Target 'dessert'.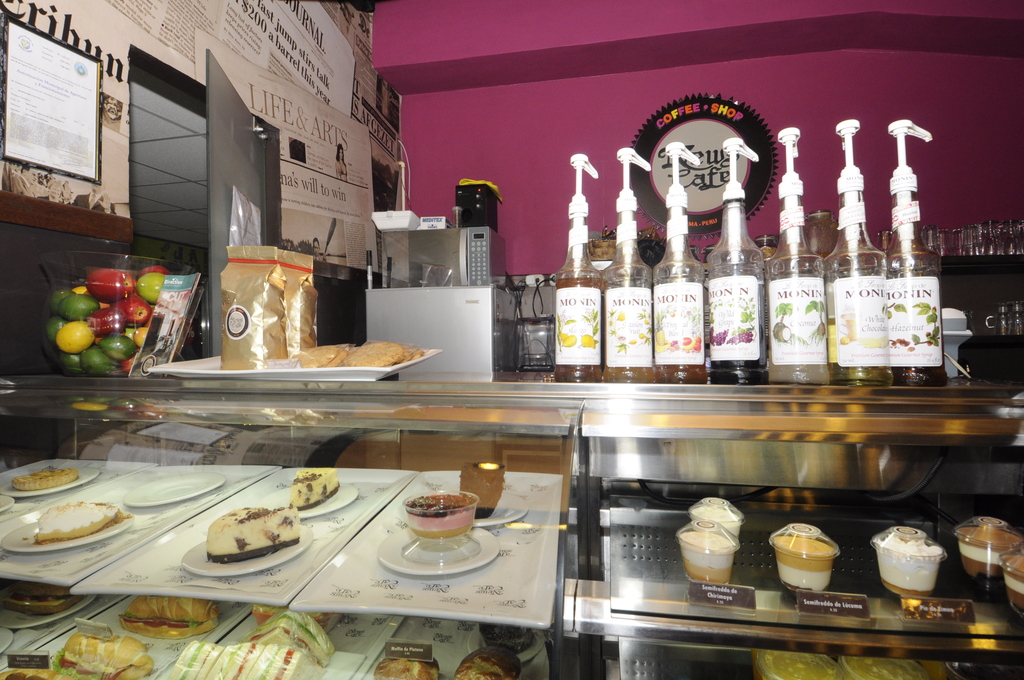
Target region: [x1=403, y1=487, x2=474, y2=542].
